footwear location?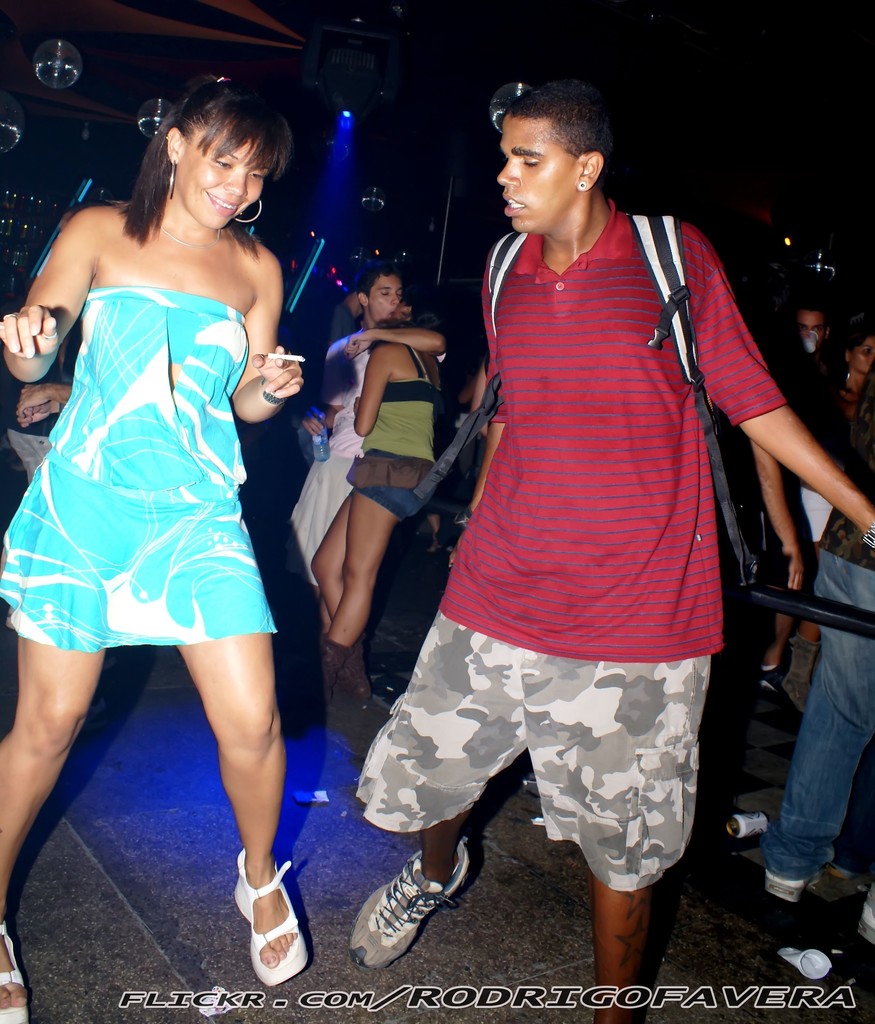
(left=785, top=634, right=811, bottom=709)
